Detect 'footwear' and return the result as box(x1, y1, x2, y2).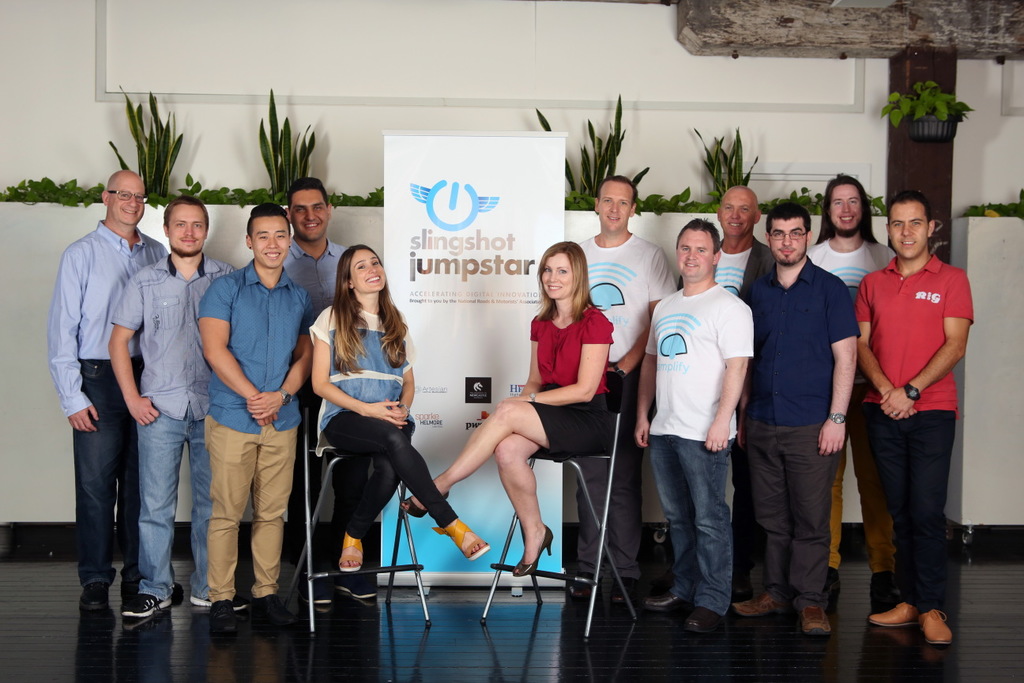
box(122, 592, 171, 621).
